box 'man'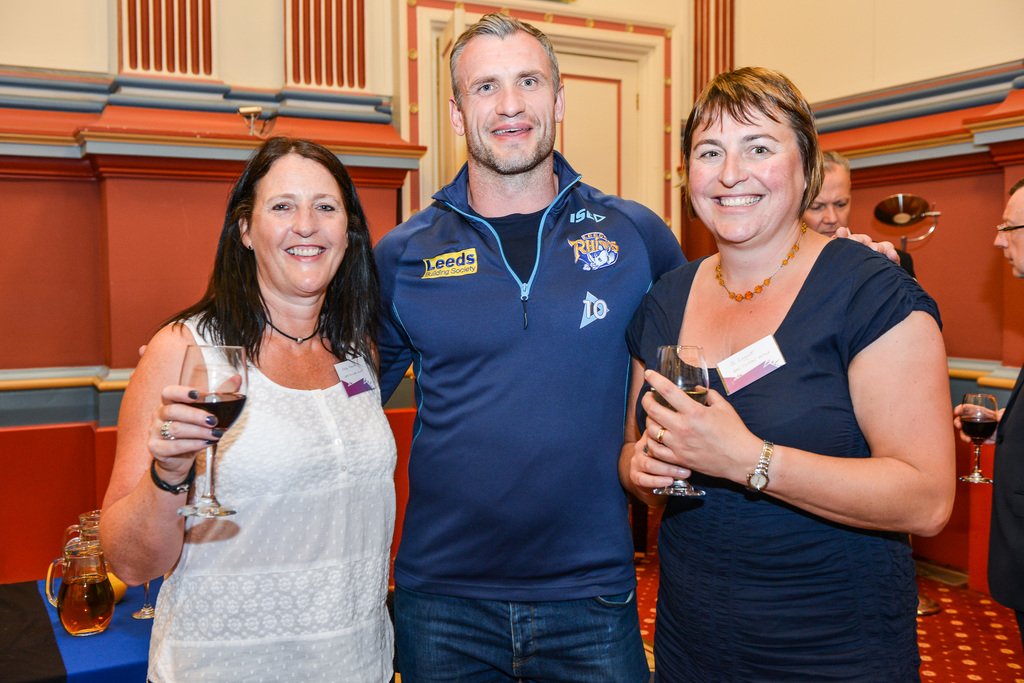
<region>951, 177, 1023, 639</region>
